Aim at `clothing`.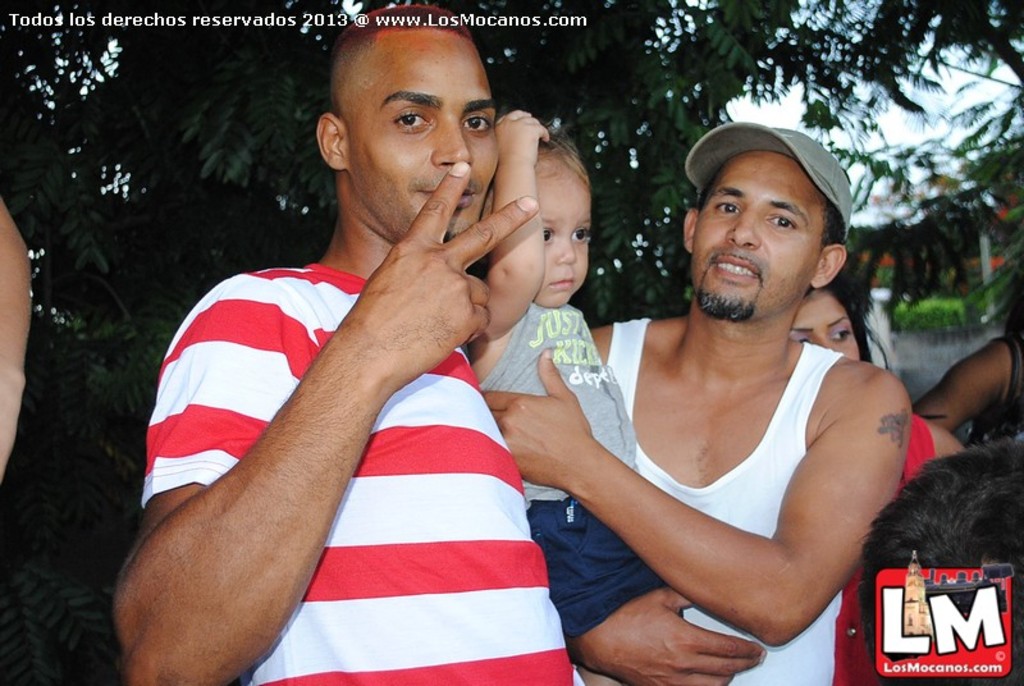
Aimed at Rect(140, 260, 579, 685).
